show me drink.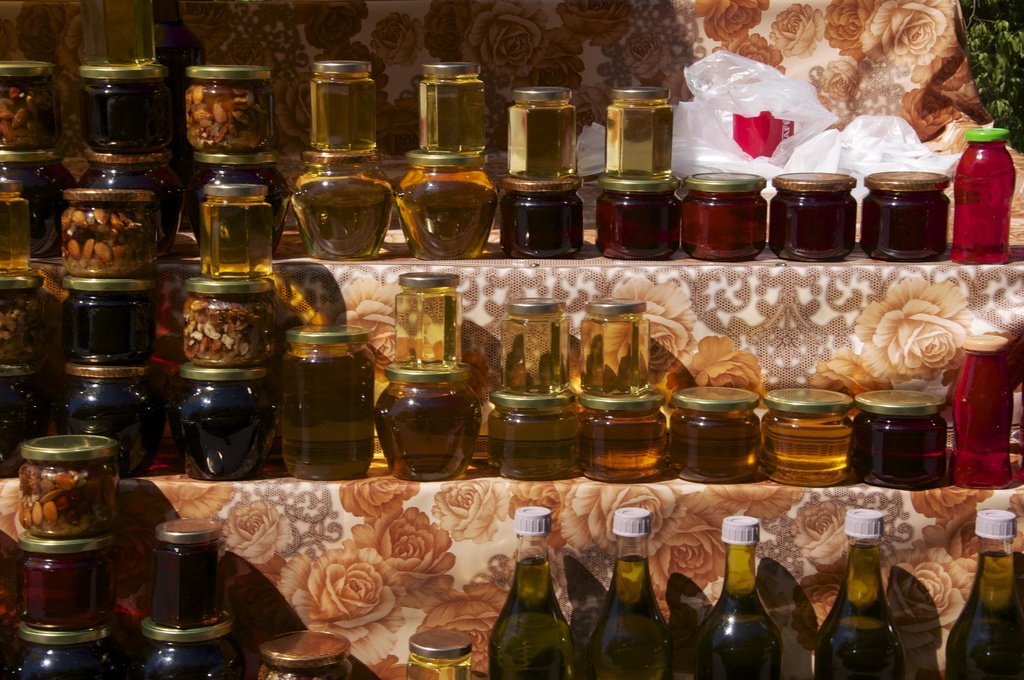
drink is here: (840,523,911,677).
